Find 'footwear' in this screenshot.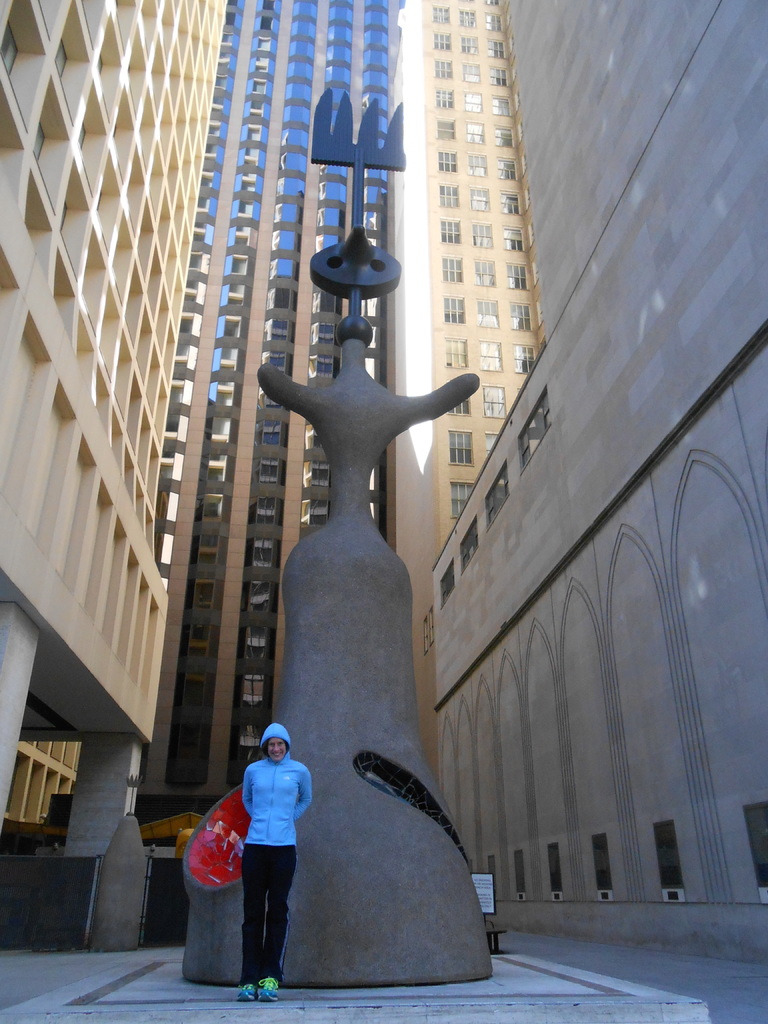
The bounding box for 'footwear' is [256, 974, 284, 1004].
